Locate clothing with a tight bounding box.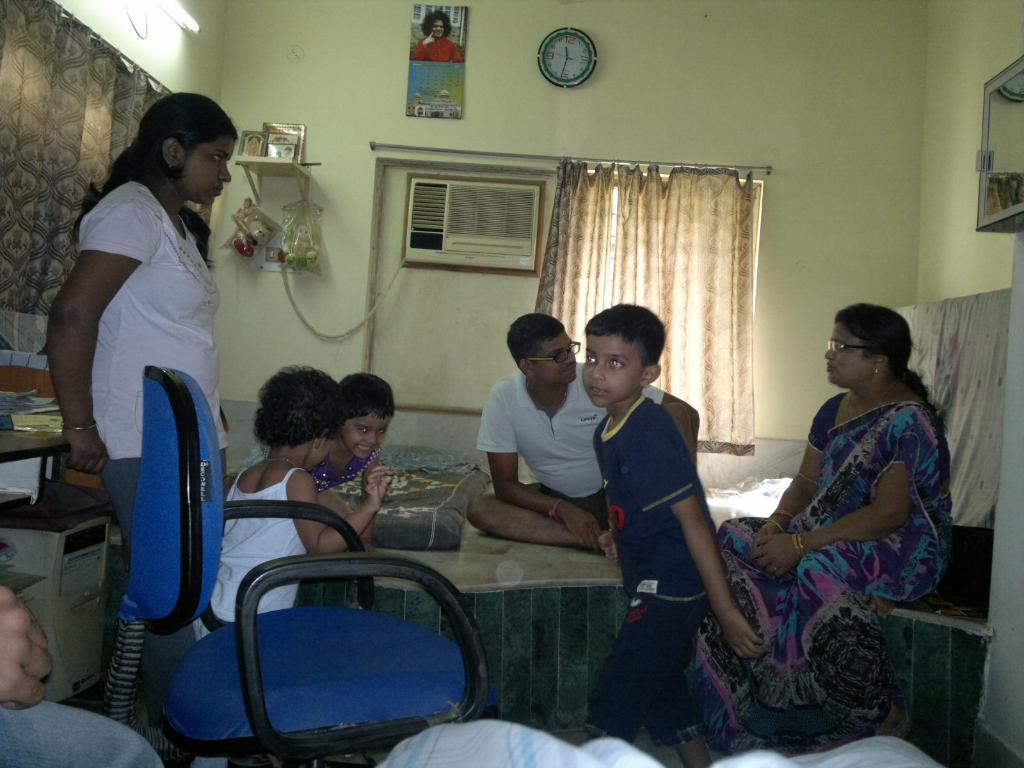
[71, 166, 235, 691].
